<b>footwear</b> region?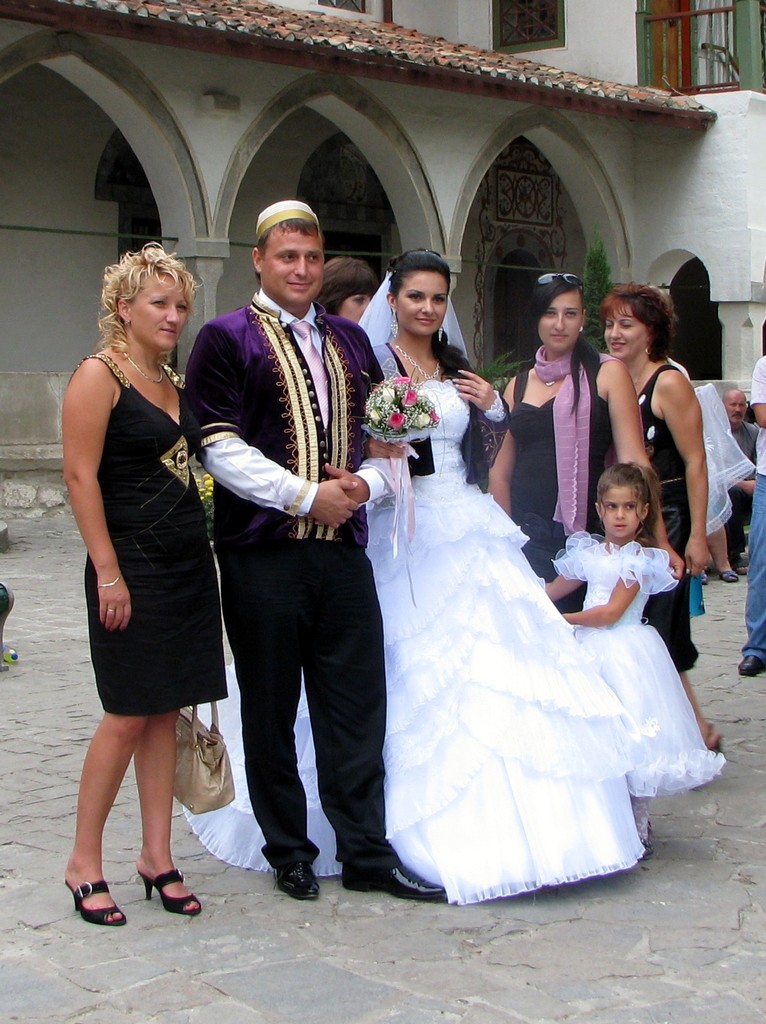
(340, 860, 449, 901)
